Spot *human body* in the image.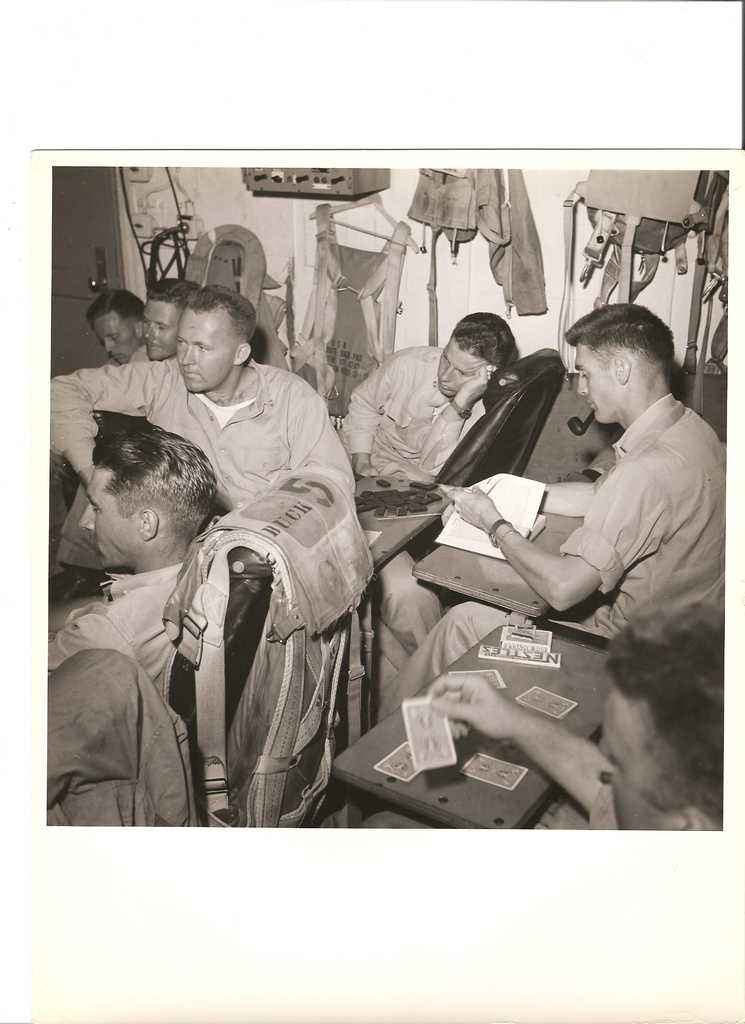
*human body* found at 421/661/617/841.
